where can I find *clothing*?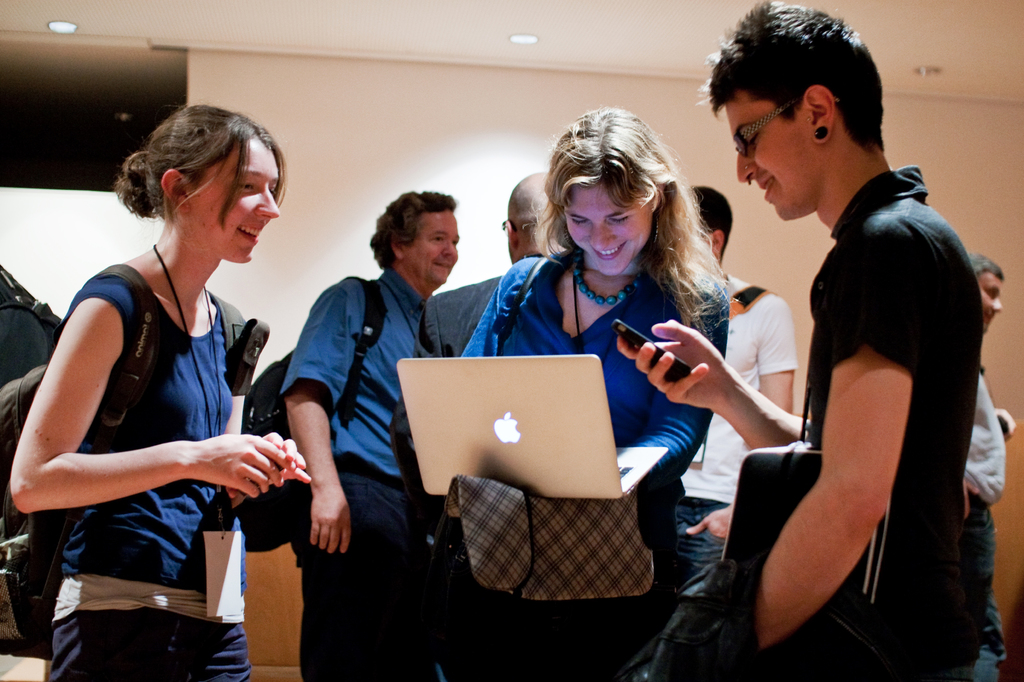
You can find it at bbox(279, 262, 486, 681).
